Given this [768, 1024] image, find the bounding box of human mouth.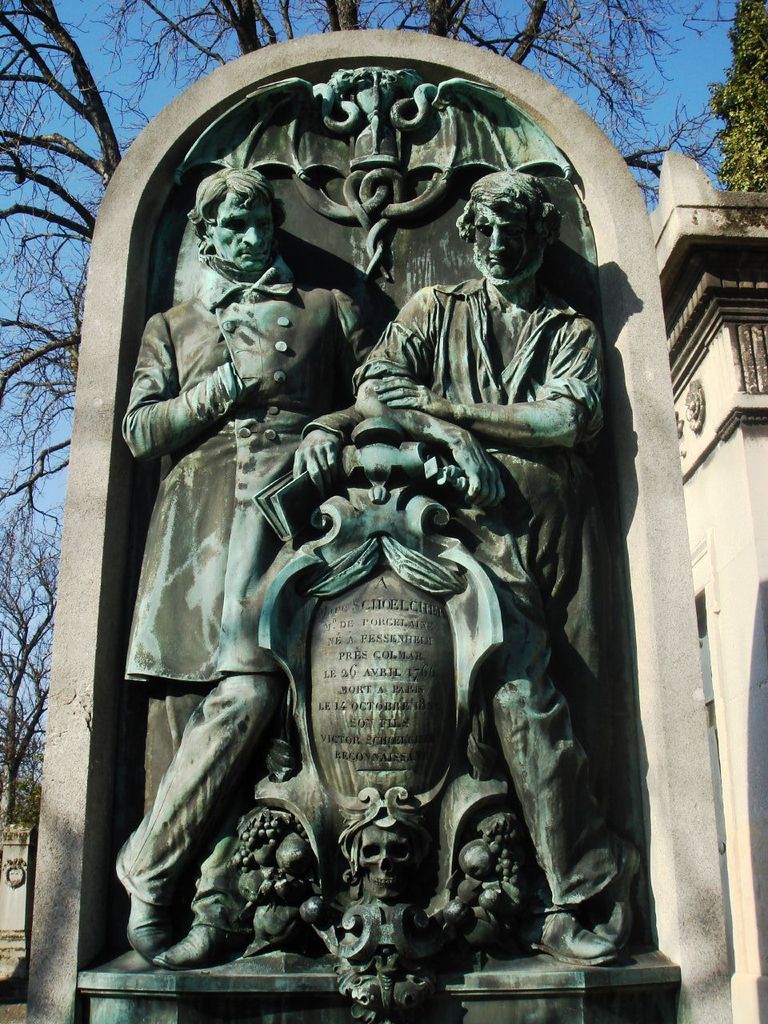
(488, 253, 504, 263).
